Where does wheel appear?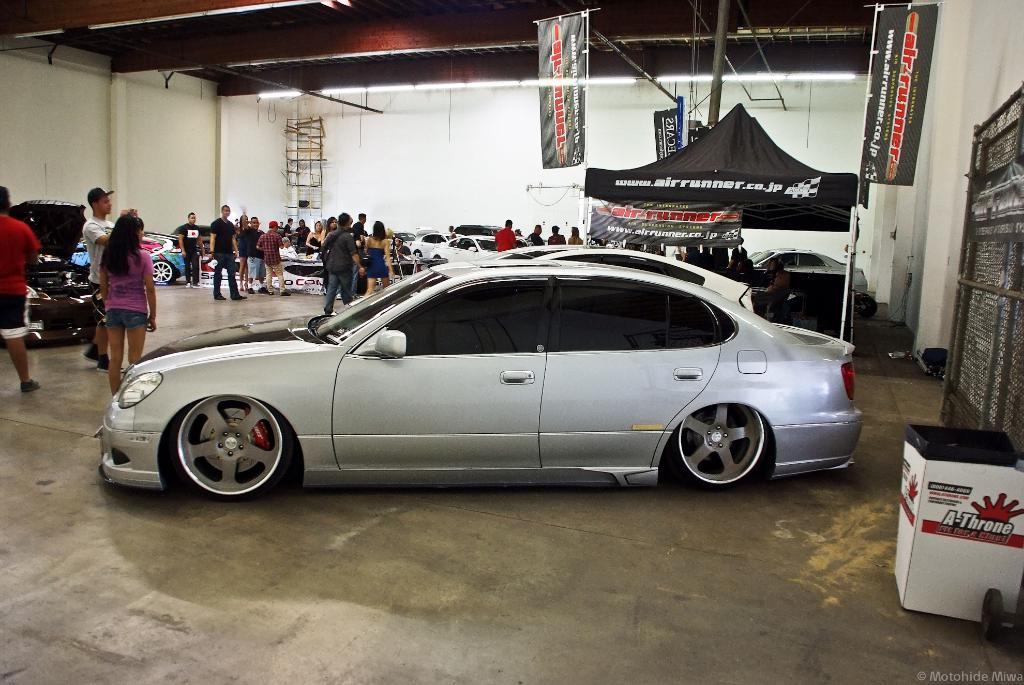
Appears at [left=141, top=256, right=175, bottom=289].
